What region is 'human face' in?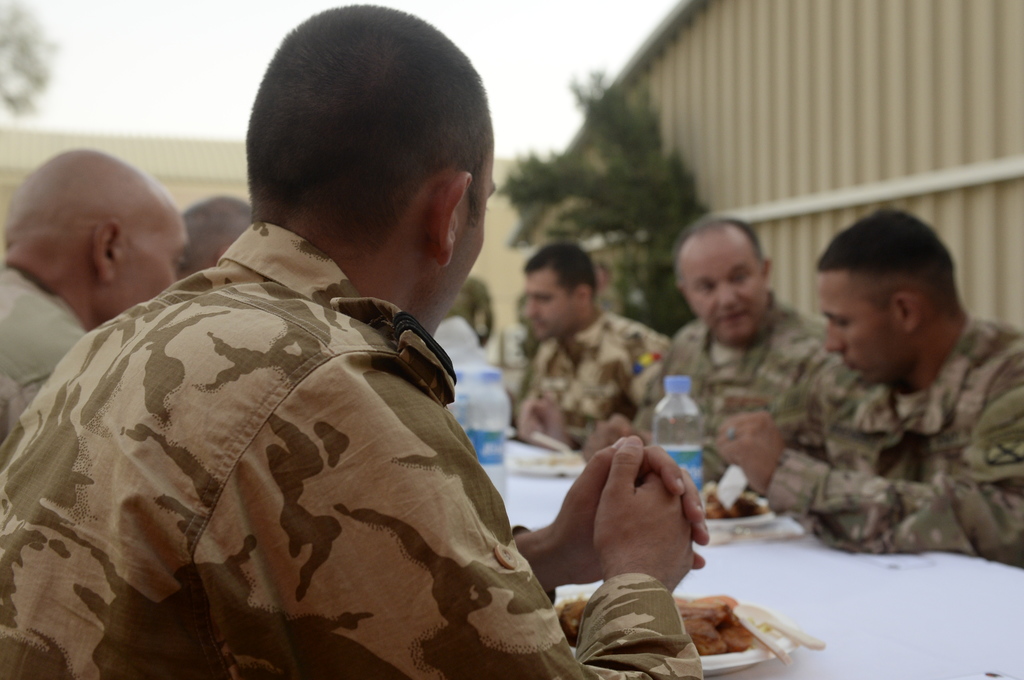
pyautogui.locateOnScreen(680, 232, 766, 342).
